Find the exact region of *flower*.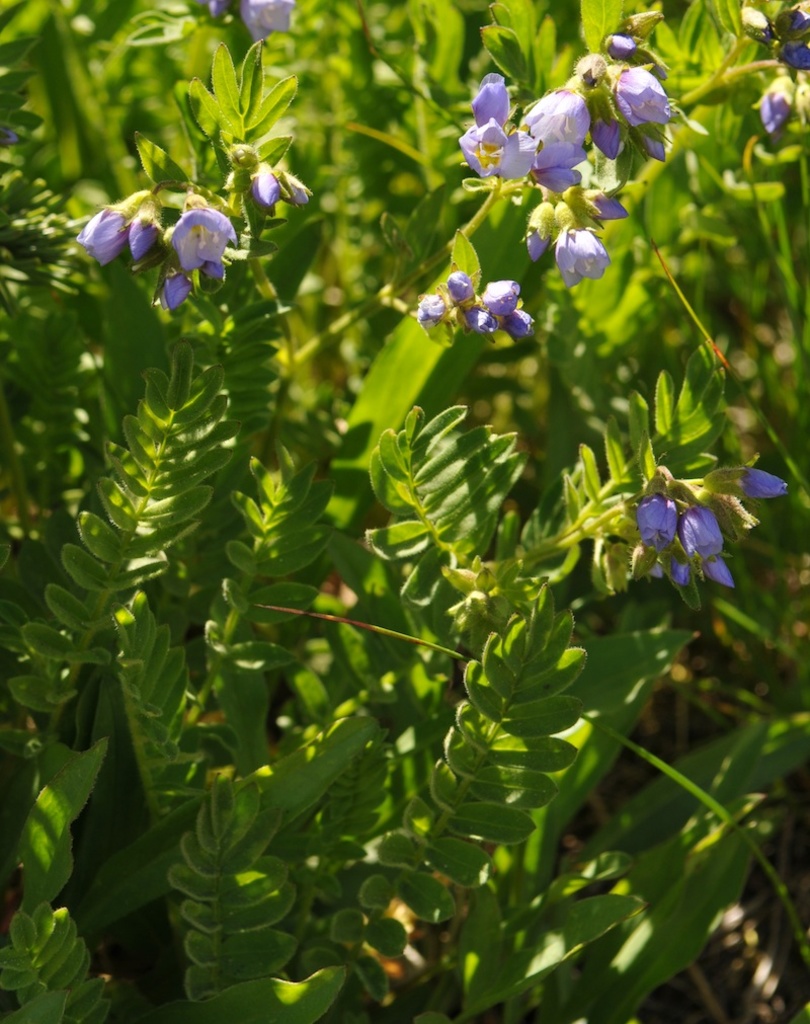
Exact region: (x1=774, y1=2, x2=809, y2=66).
